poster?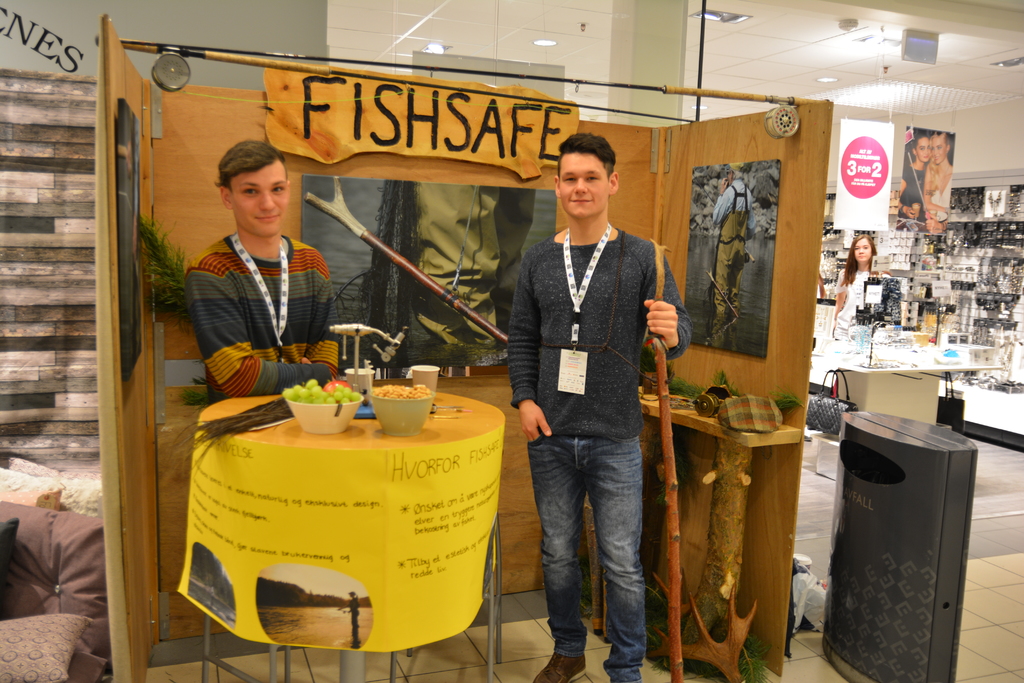
BBox(899, 126, 955, 229)
